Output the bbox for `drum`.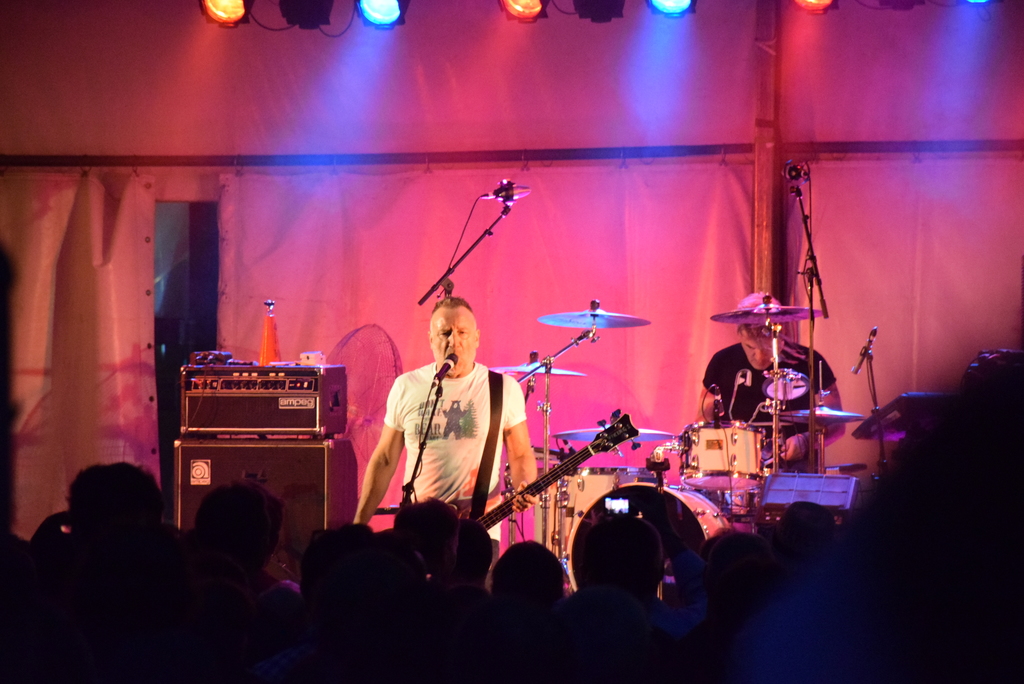
pyautogui.locateOnScreen(564, 481, 730, 603).
